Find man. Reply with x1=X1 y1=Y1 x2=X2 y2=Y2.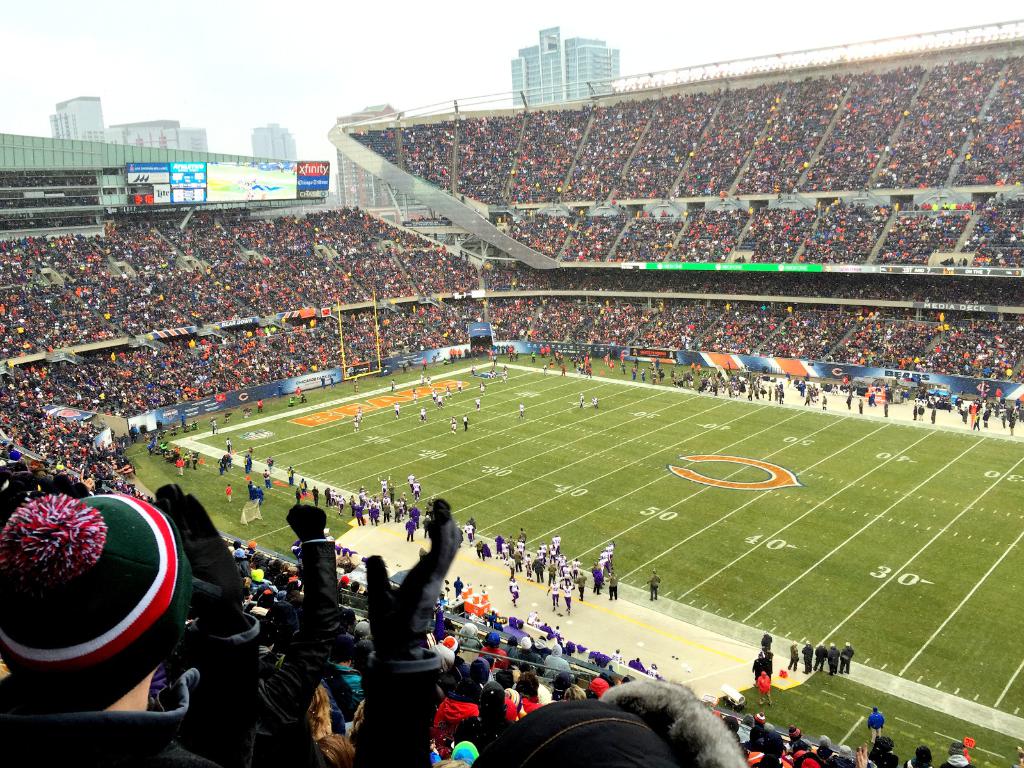
x1=541 y1=346 x2=545 y2=355.
